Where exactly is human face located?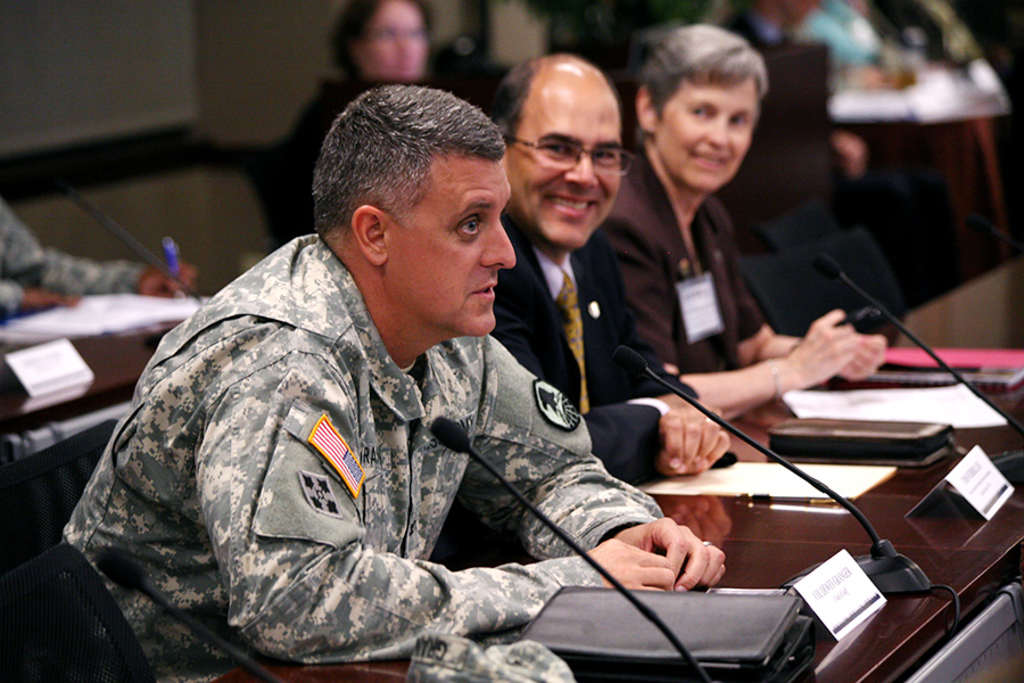
Its bounding box is left=497, top=88, right=628, bottom=246.
